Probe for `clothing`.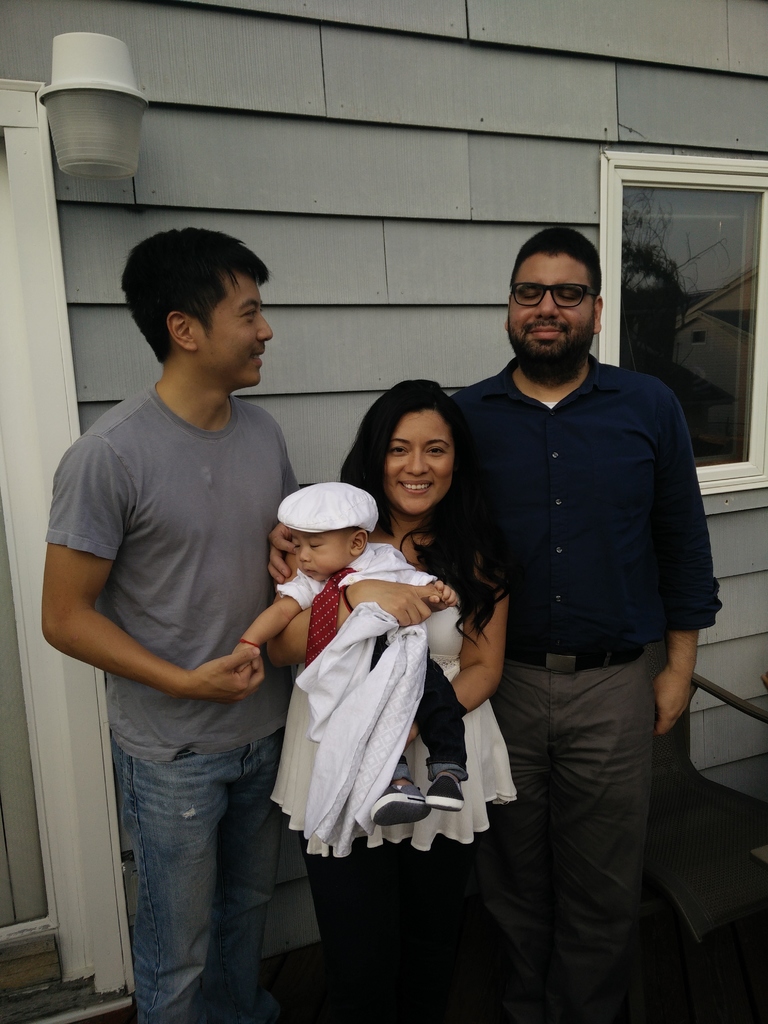
Probe result: Rect(451, 268, 726, 948).
